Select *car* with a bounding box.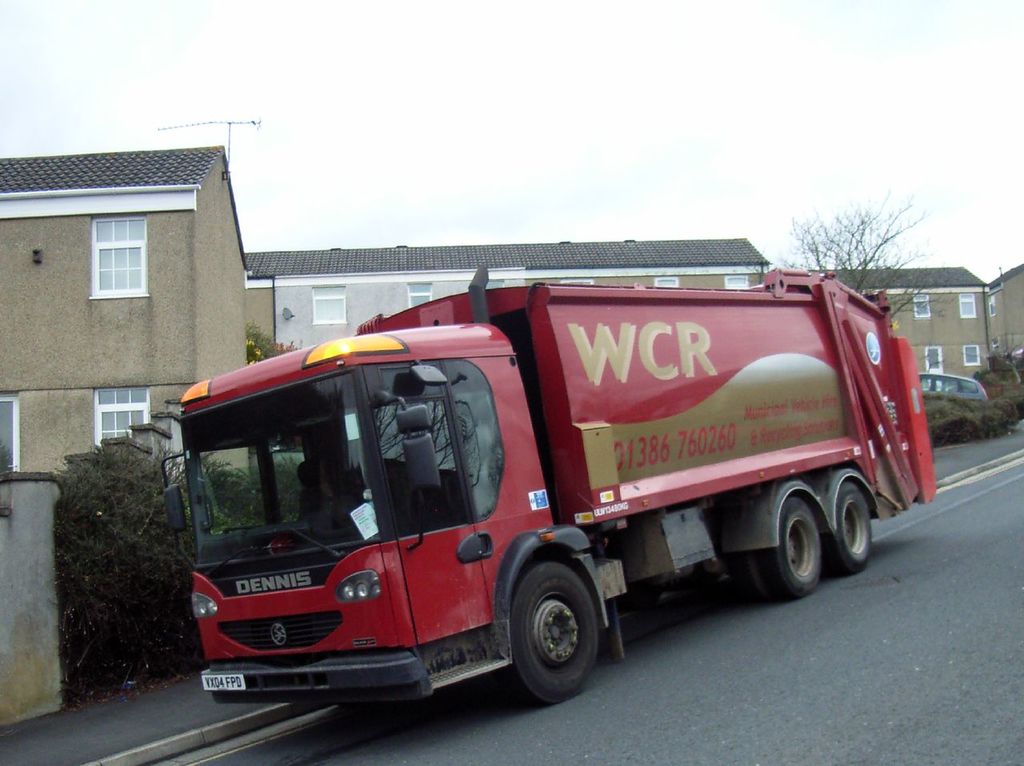
pyautogui.locateOnScreen(918, 372, 990, 405).
